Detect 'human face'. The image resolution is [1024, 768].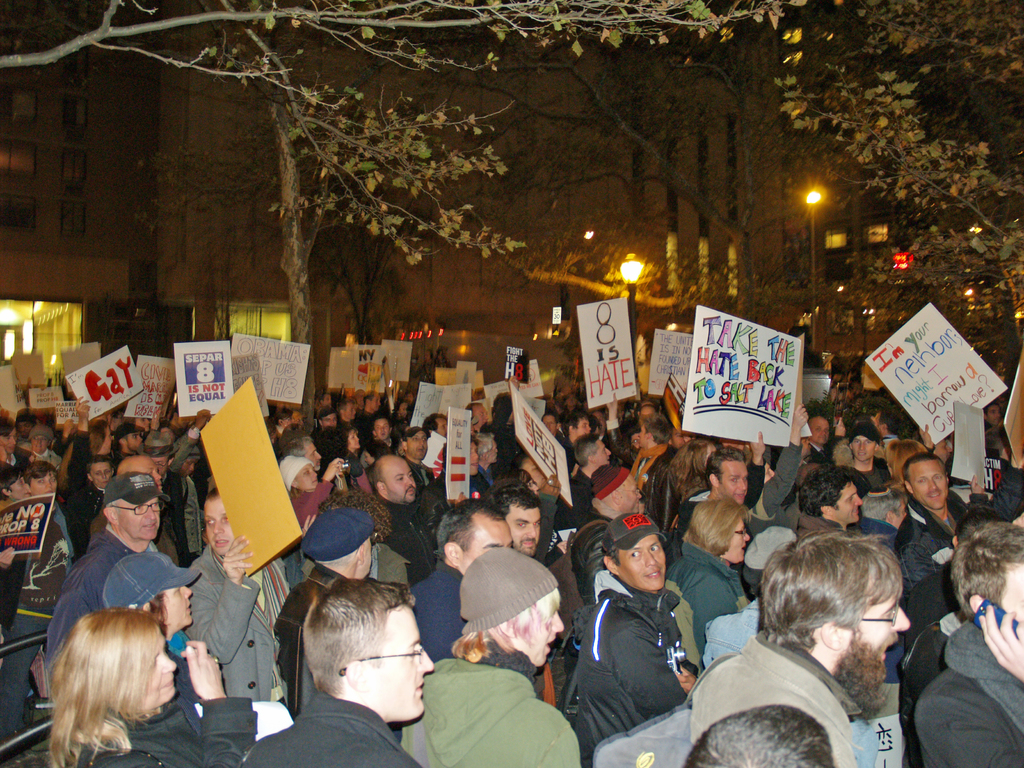
848,585,912,693.
